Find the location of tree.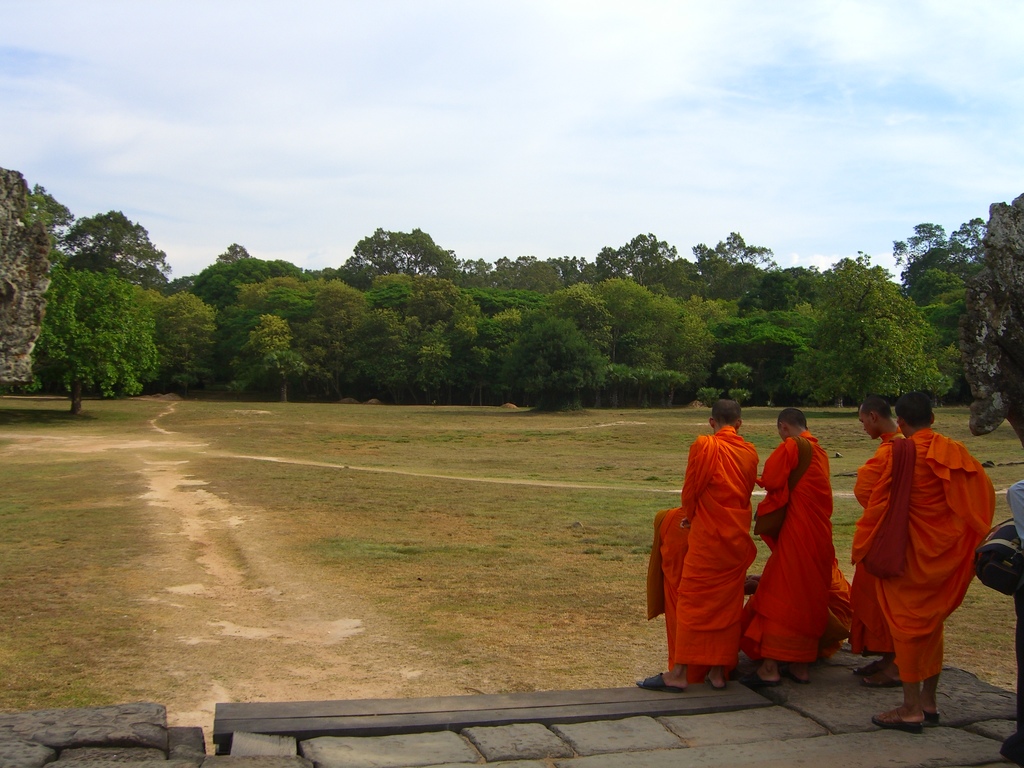
Location: crop(0, 162, 68, 395).
